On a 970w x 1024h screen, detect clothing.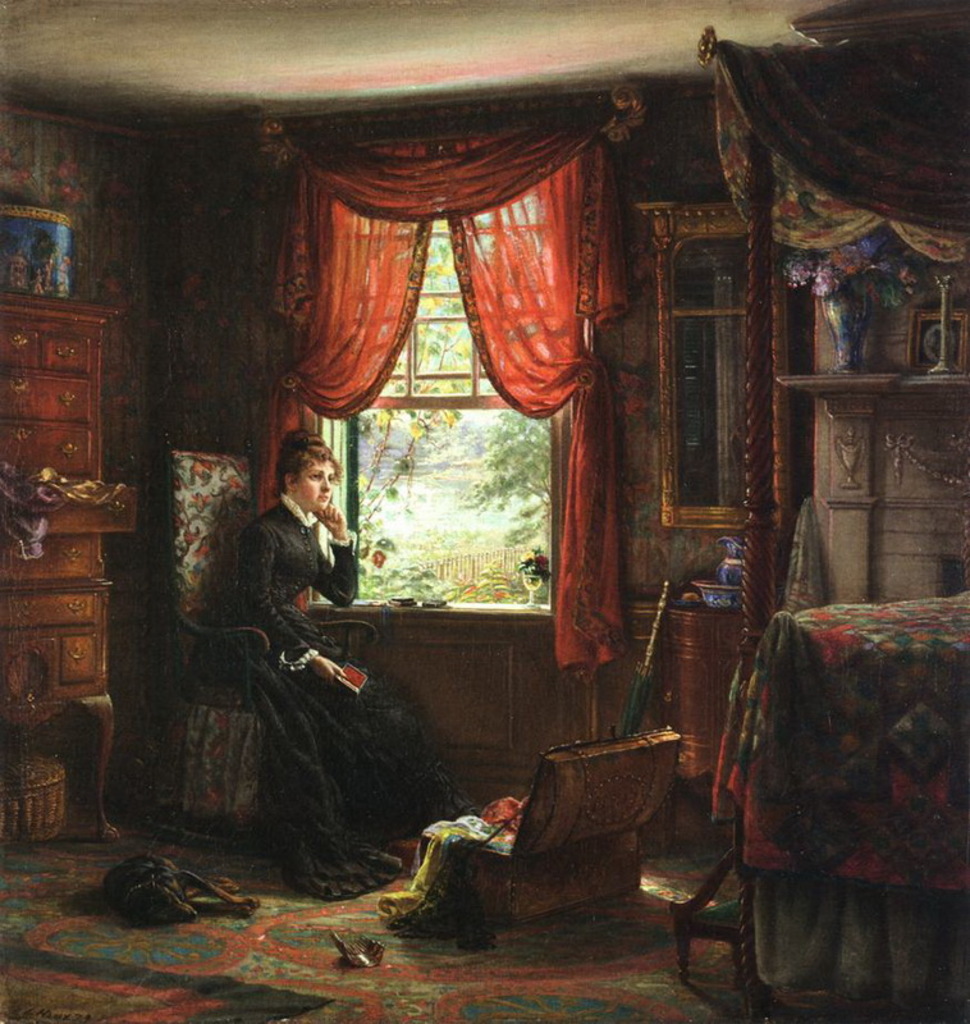
{"x1": 197, "y1": 490, "x2": 475, "y2": 905}.
